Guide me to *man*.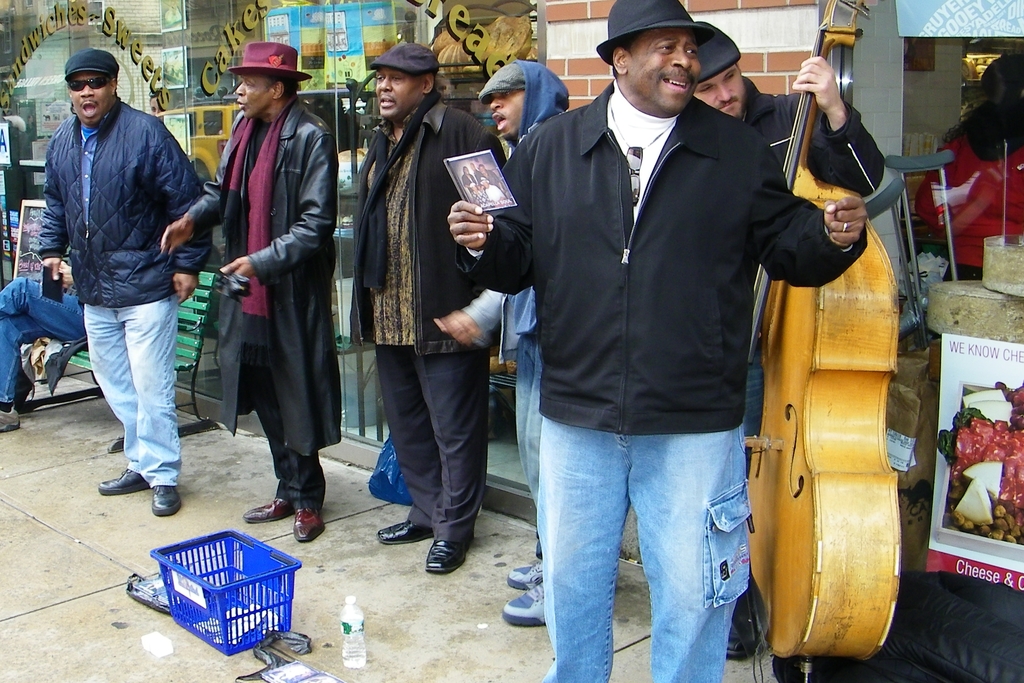
Guidance: locate(446, 0, 865, 682).
